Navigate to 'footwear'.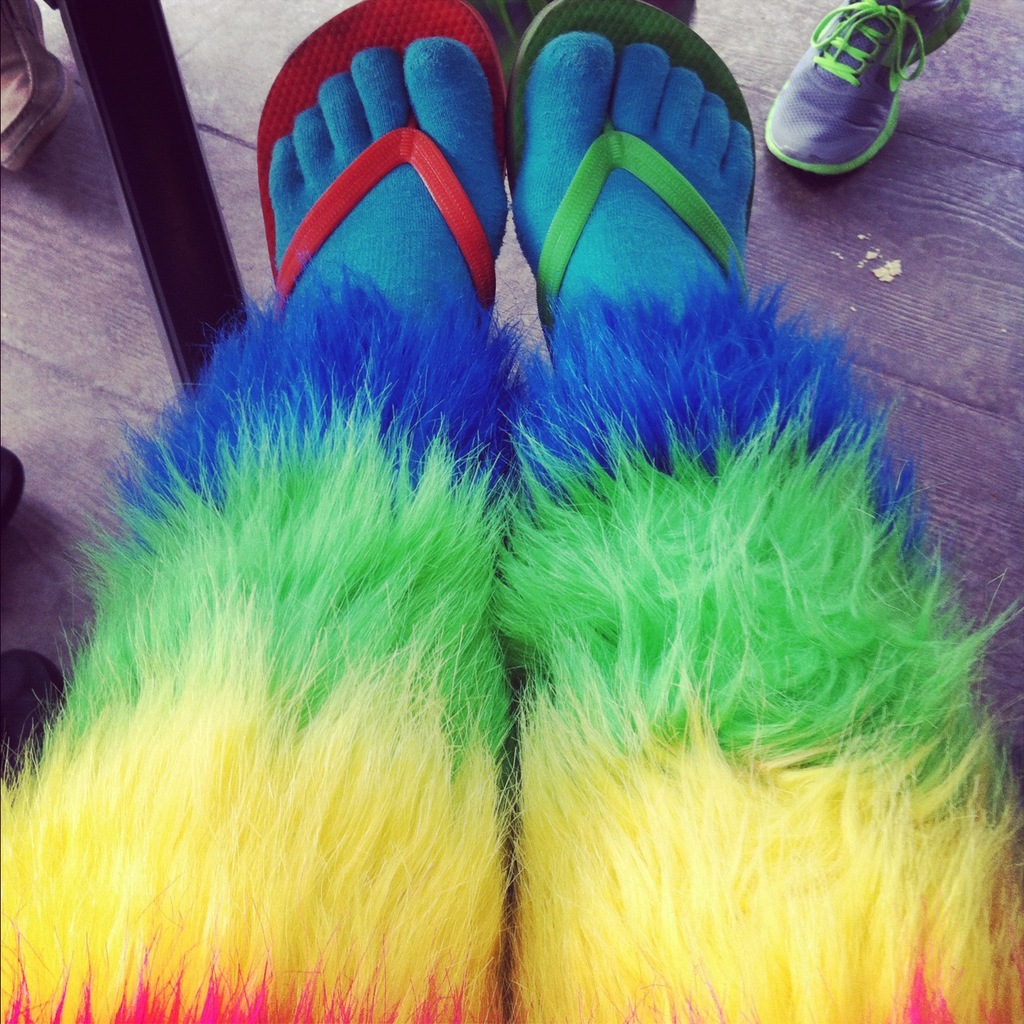
Navigation target: box(0, 0, 73, 175).
